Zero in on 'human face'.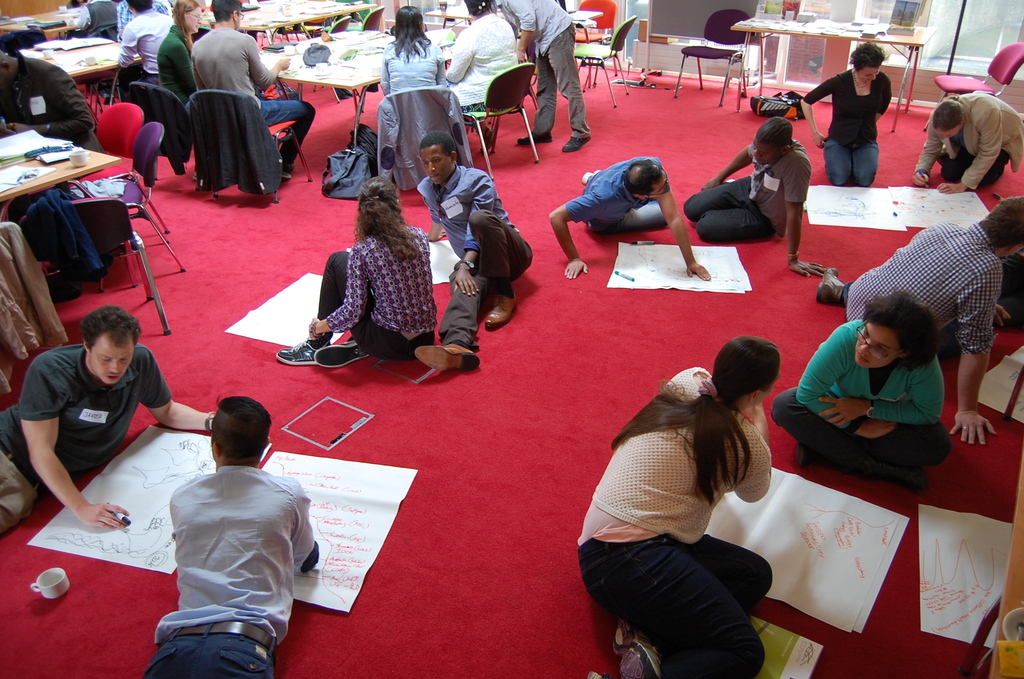
Zeroed in: [x1=419, y1=141, x2=454, y2=184].
